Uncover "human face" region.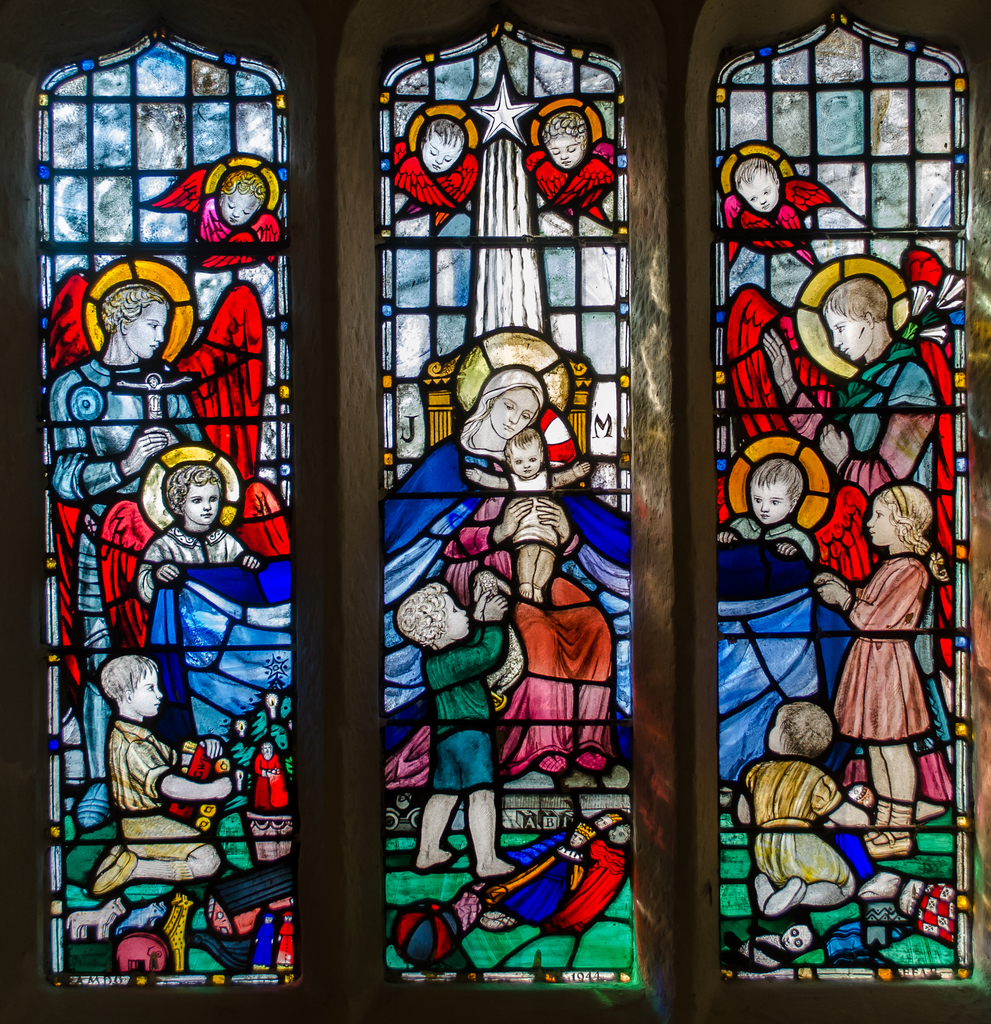
Uncovered: l=487, t=387, r=539, b=439.
